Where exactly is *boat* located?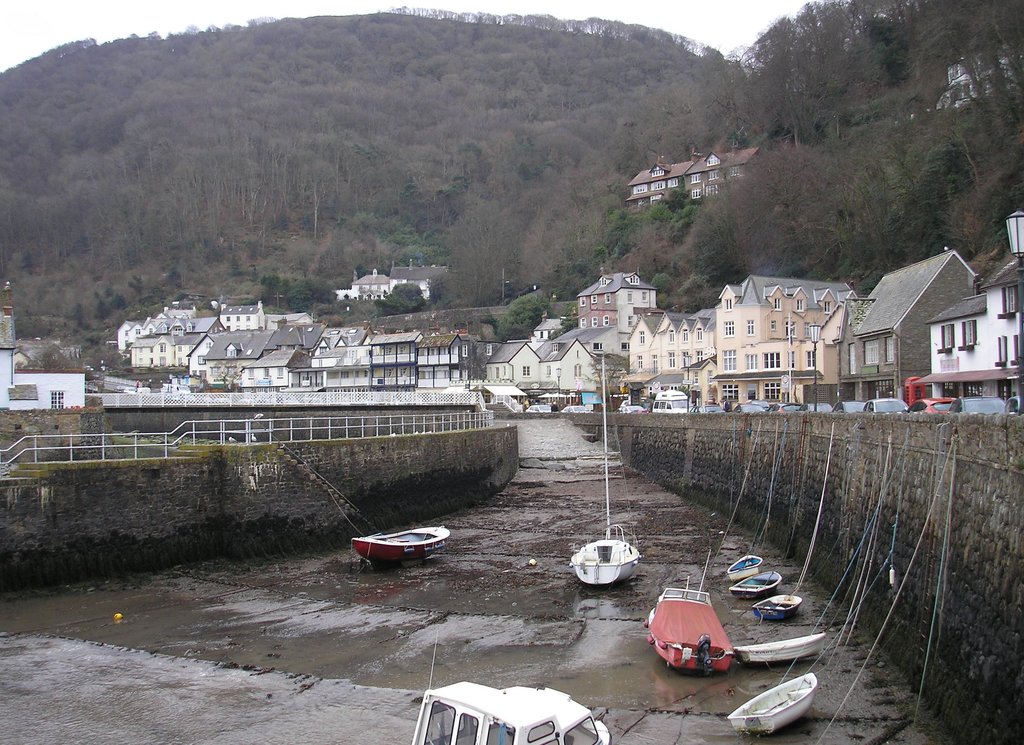
Its bounding box is 739, 630, 828, 660.
